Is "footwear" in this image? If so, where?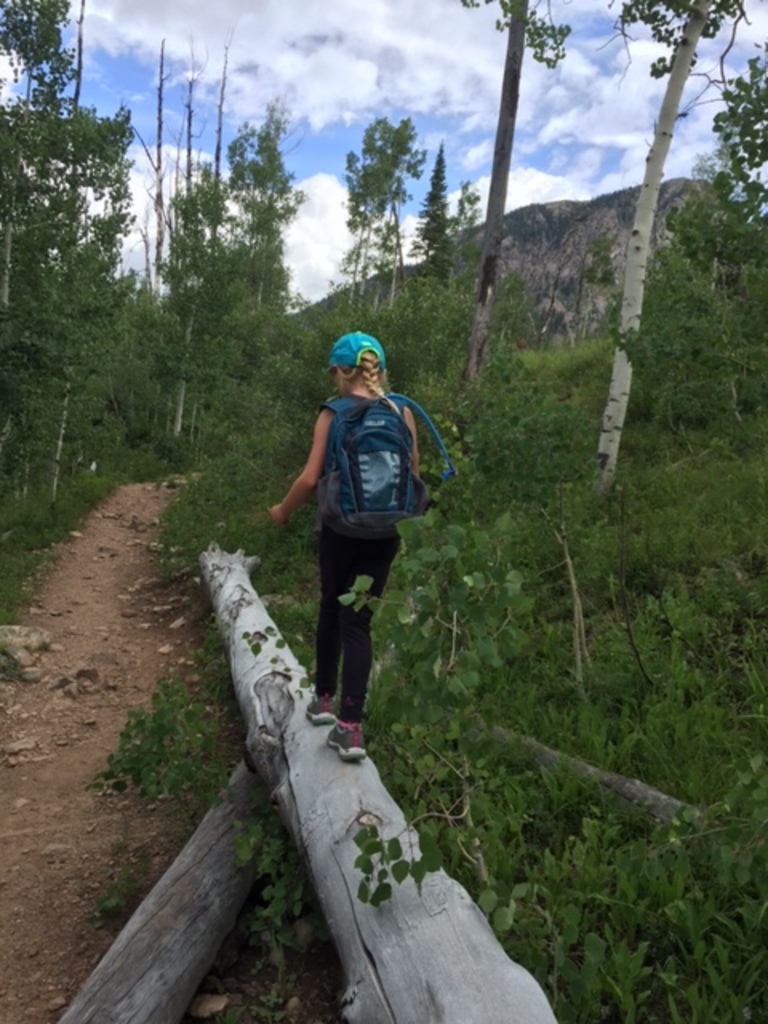
Yes, at rect(317, 664, 384, 770).
